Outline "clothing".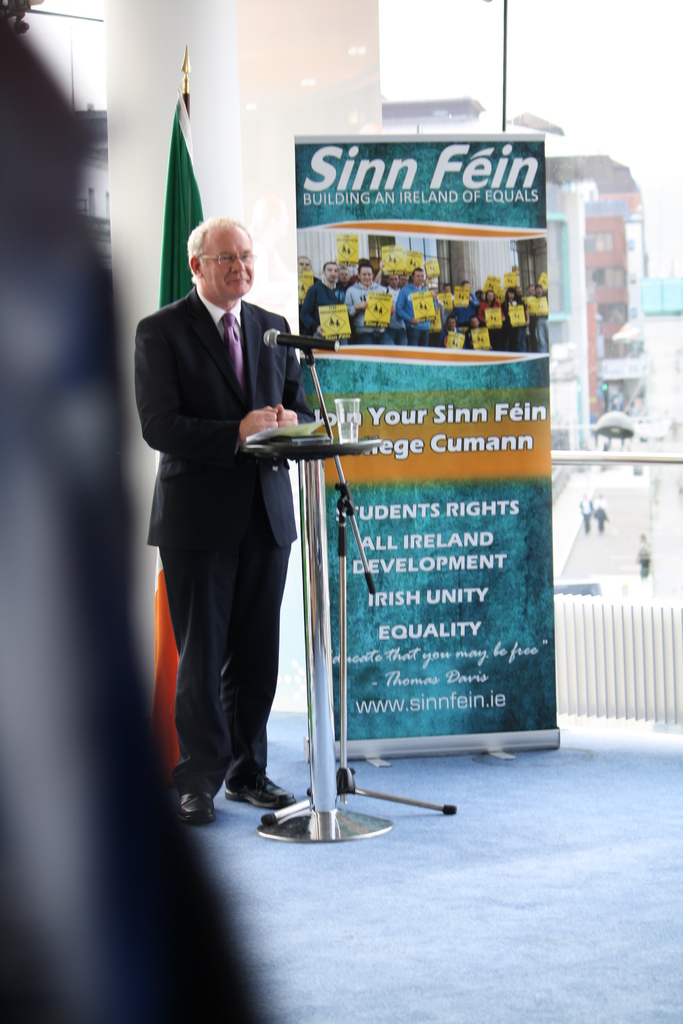
Outline: (634,541,653,572).
